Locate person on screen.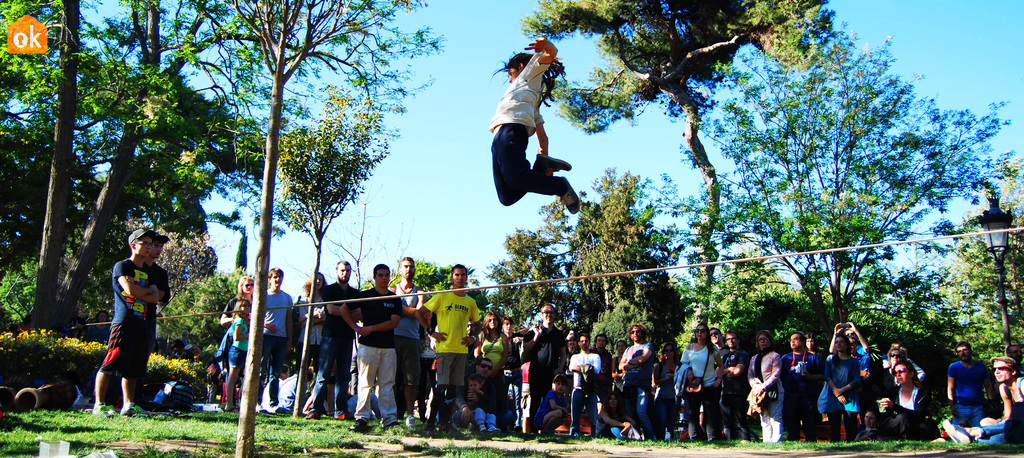
On screen at (874, 359, 941, 438).
